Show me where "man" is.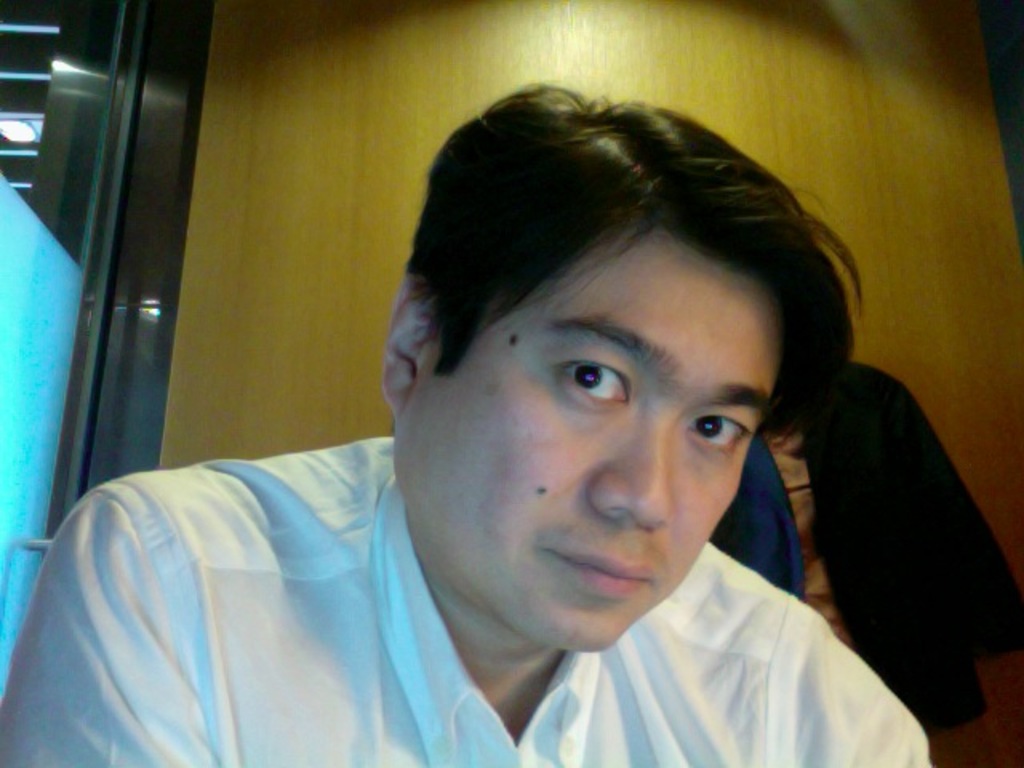
"man" is at 99,82,976,767.
